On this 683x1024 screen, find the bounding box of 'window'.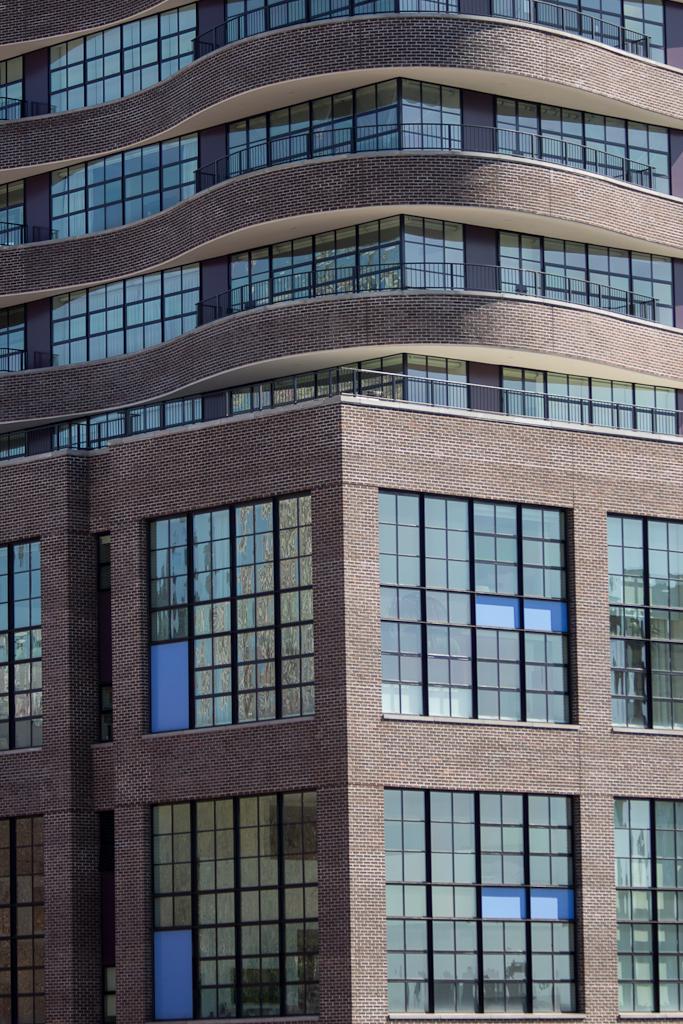
Bounding box: x1=224 y1=209 x2=462 y2=326.
